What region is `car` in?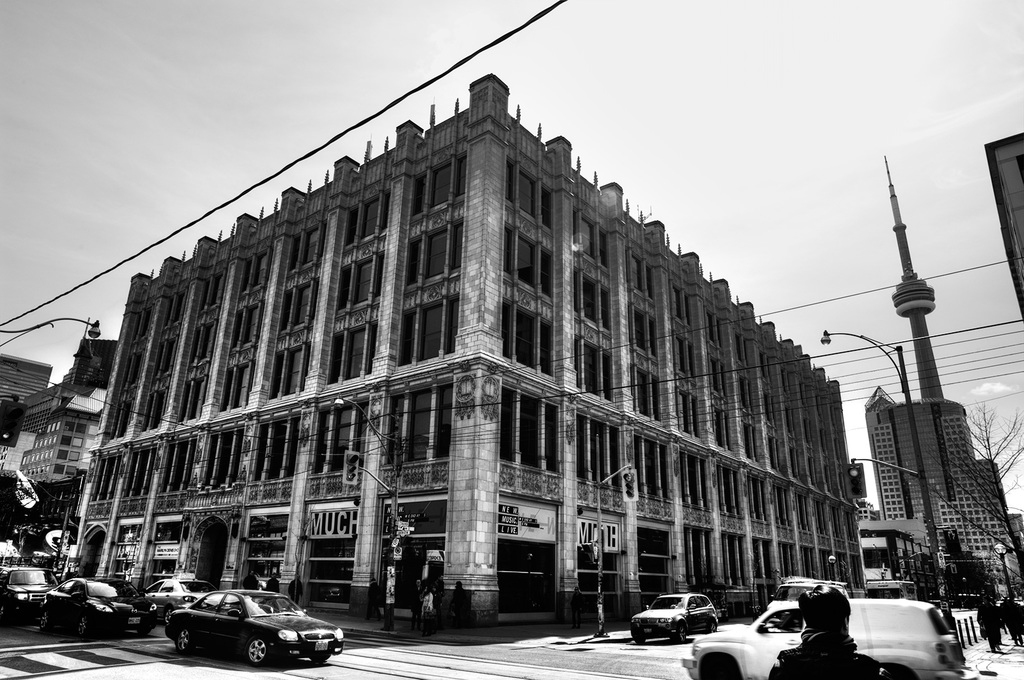
(x1=44, y1=574, x2=156, y2=642).
